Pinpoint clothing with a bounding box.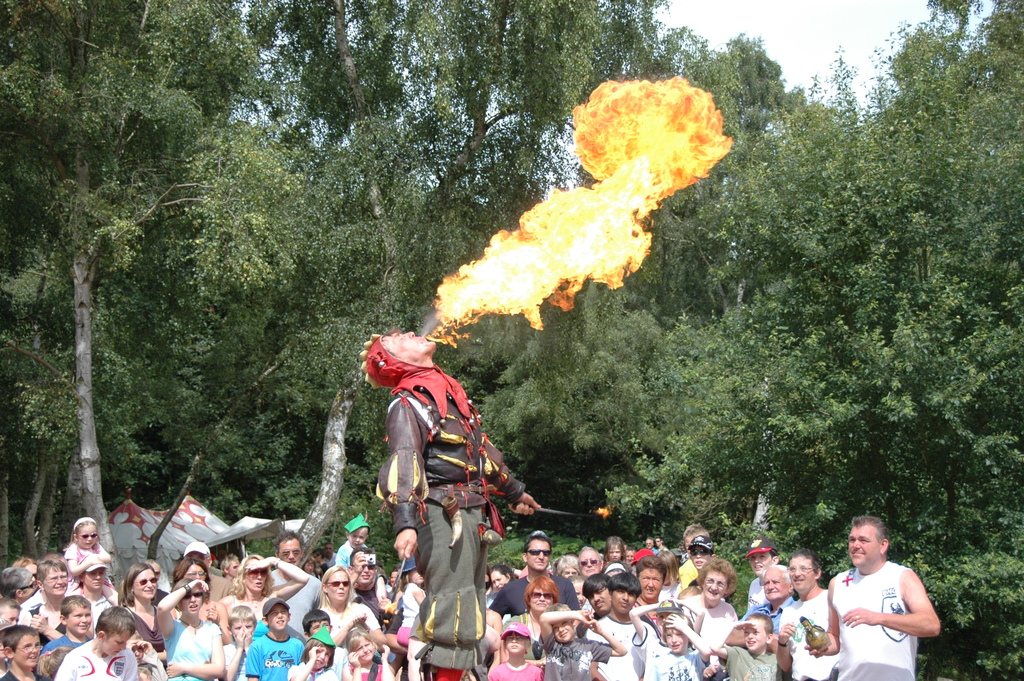
l=75, t=582, r=113, b=624.
